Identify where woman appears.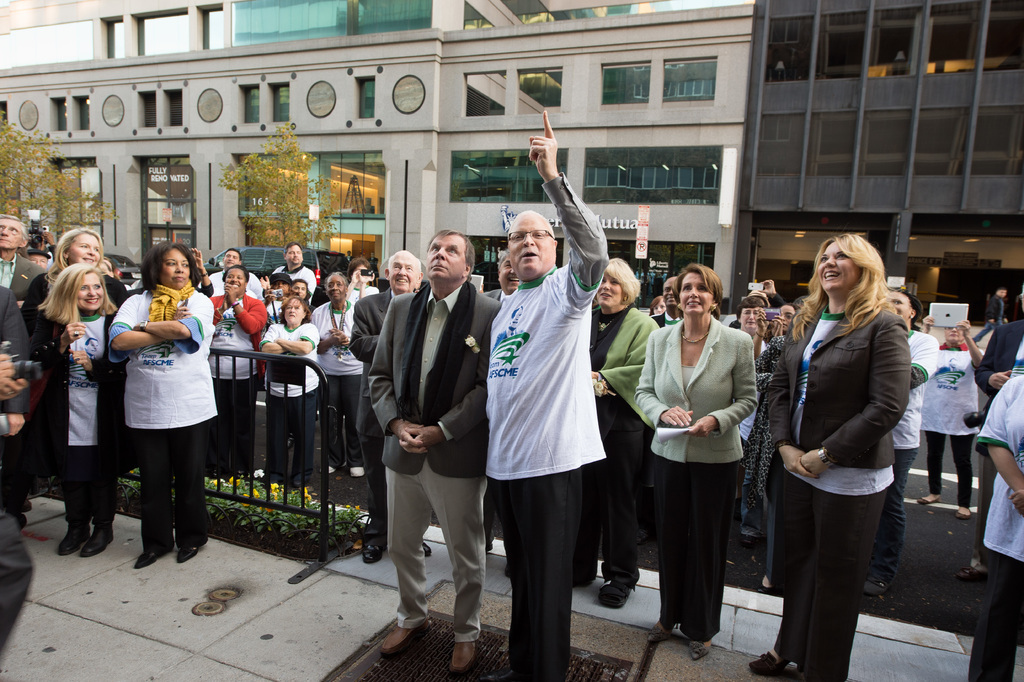
Appears at region(259, 297, 321, 492).
